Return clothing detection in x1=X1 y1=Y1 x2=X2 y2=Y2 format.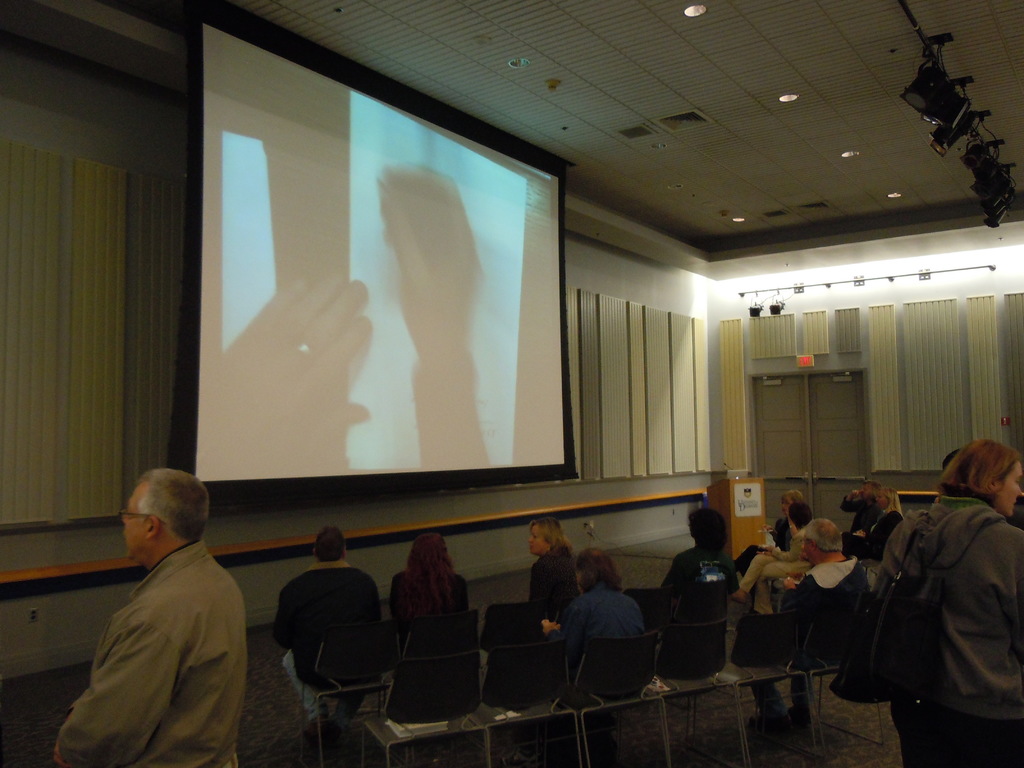
x1=53 y1=543 x2=250 y2=767.
